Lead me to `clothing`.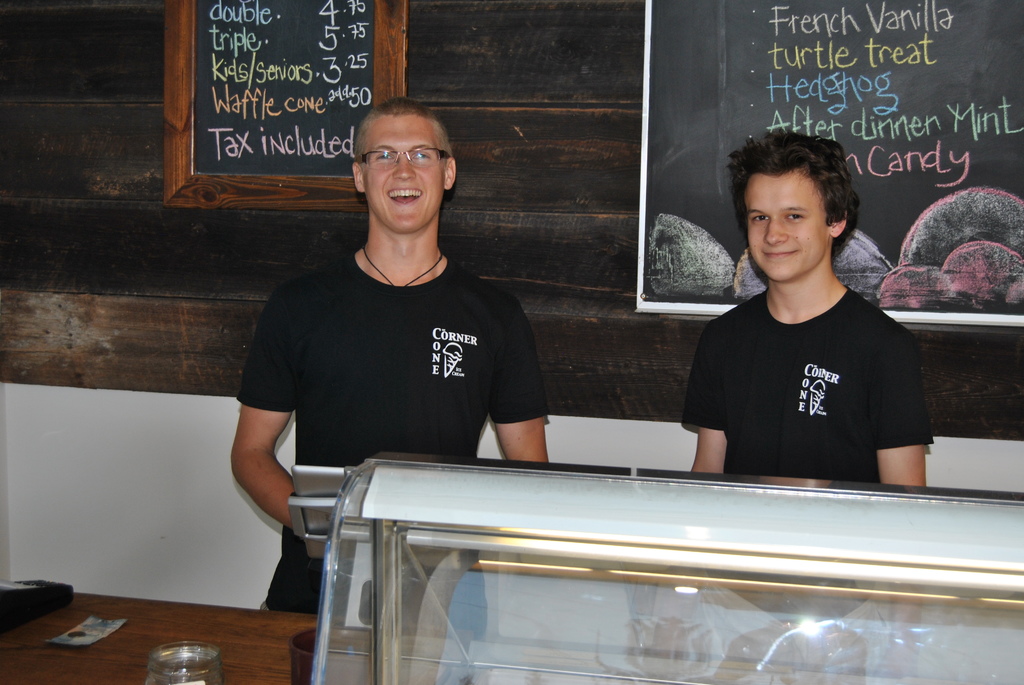
Lead to x1=225 y1=241 x2=559 y2=603.
